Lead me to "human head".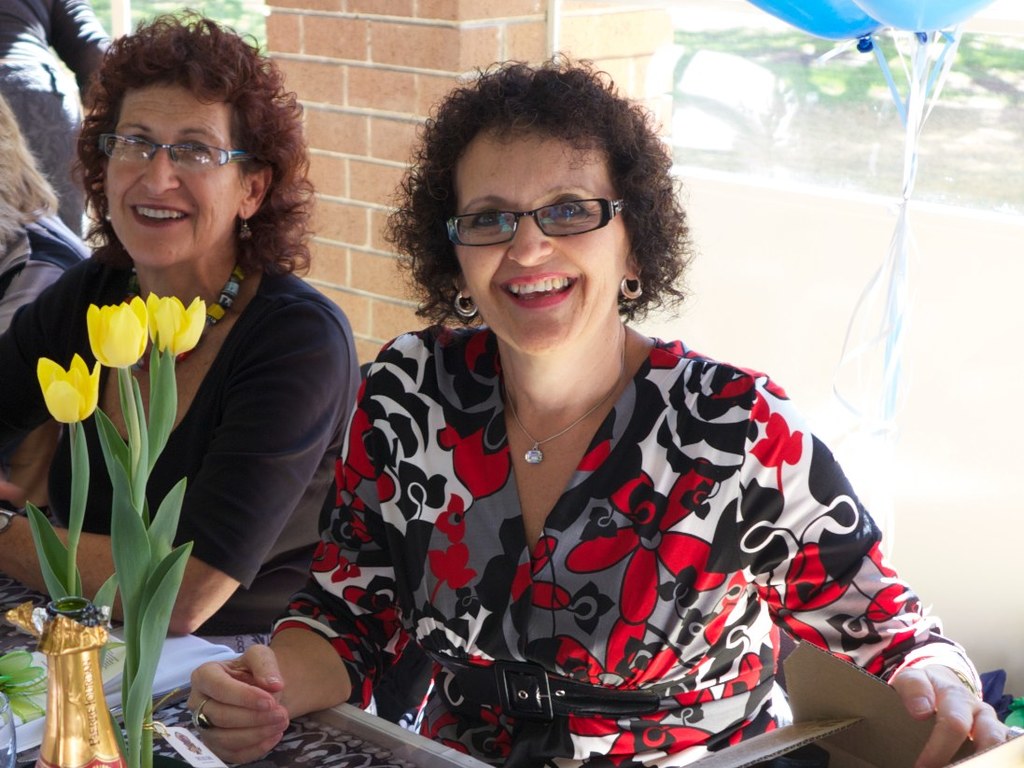
Lead to select_region(75, 8, 315, 272).
